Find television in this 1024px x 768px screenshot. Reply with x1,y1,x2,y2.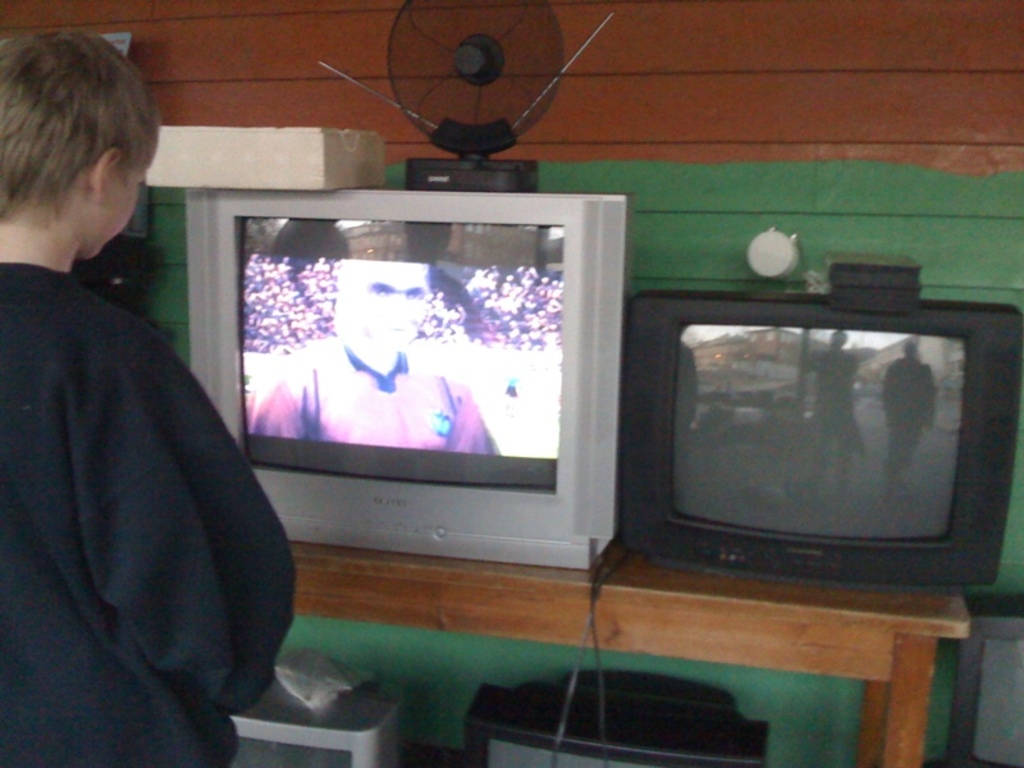
625,285,1021,594.
